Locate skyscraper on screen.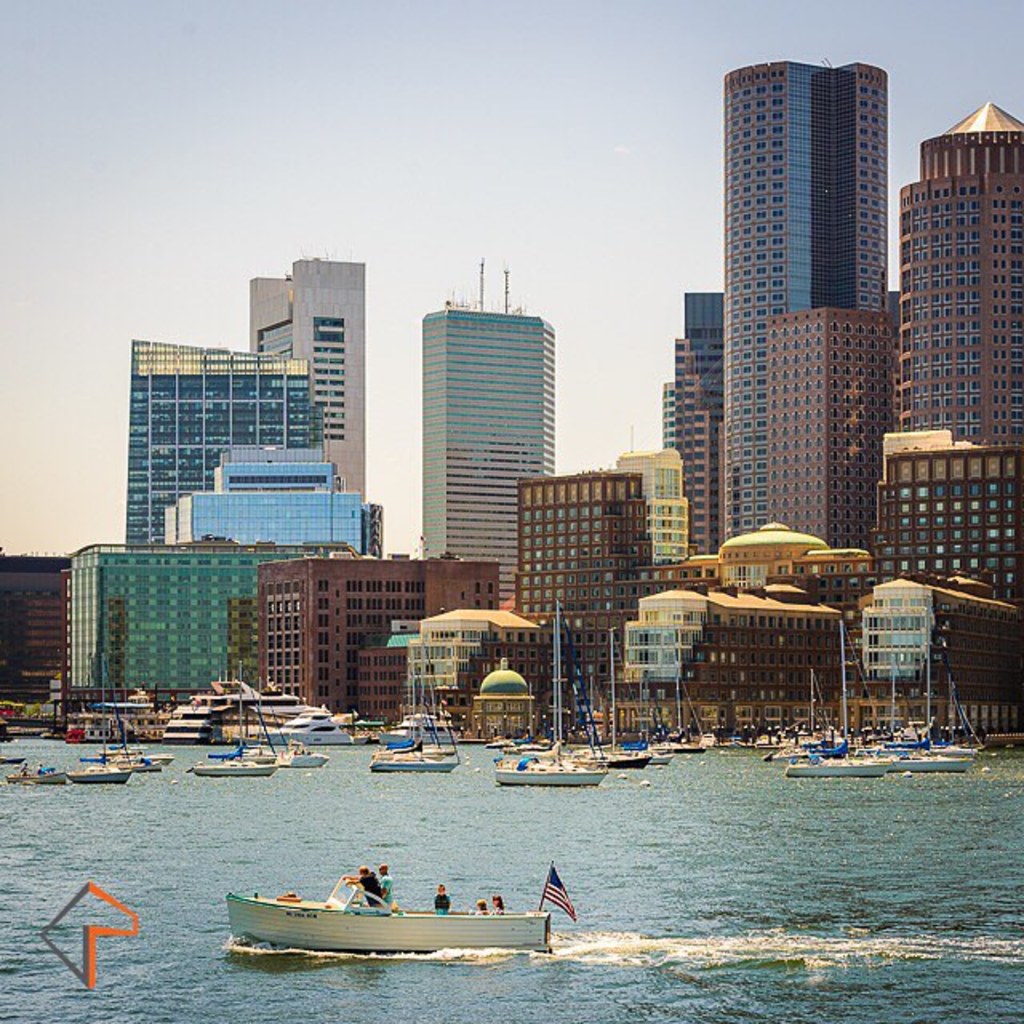
On screen at bbox=(59, 525, 264, 701).
